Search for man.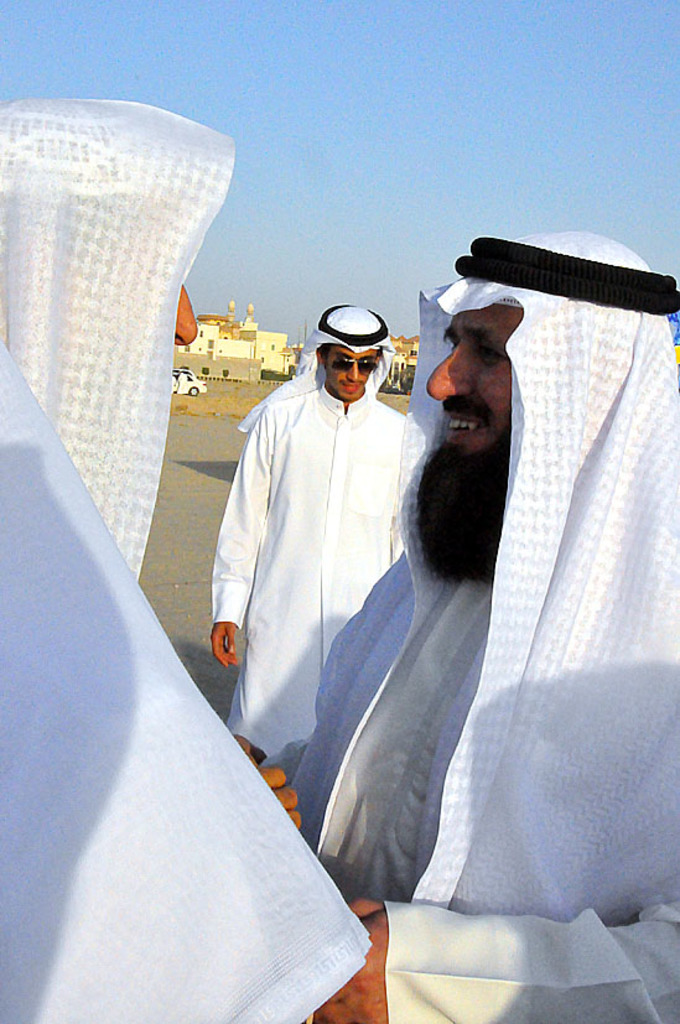
Found at left=254, top=234, right=679, bottom=1023.
